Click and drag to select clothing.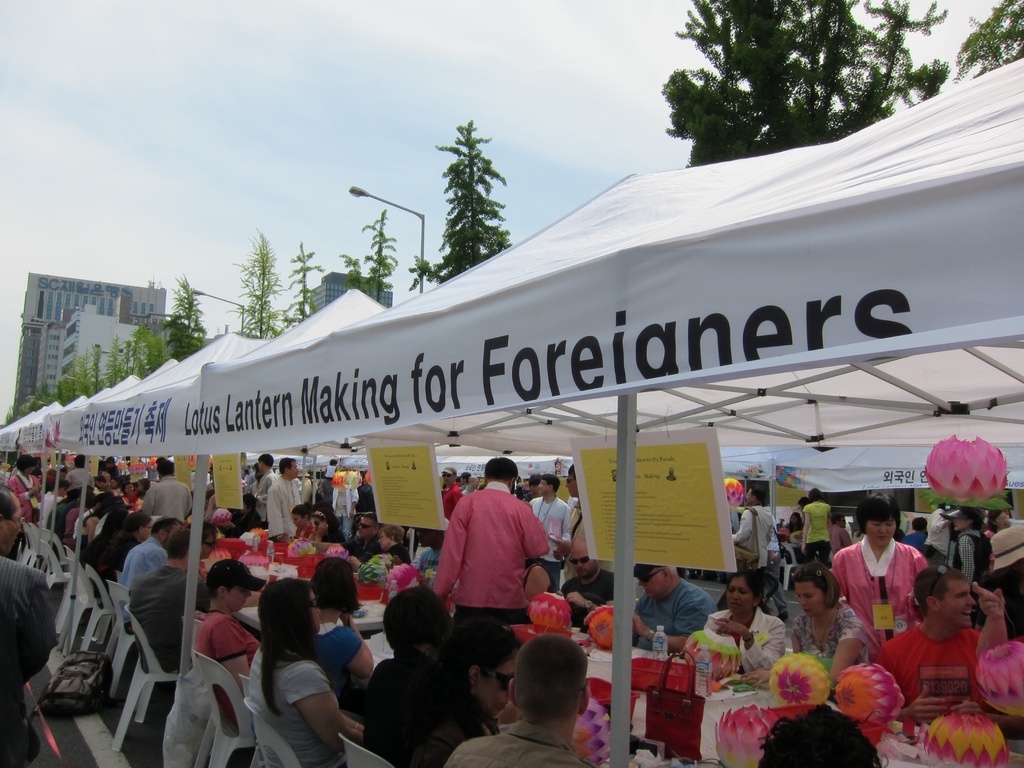
Selection: l=65, t=468, r=102, b=490.
